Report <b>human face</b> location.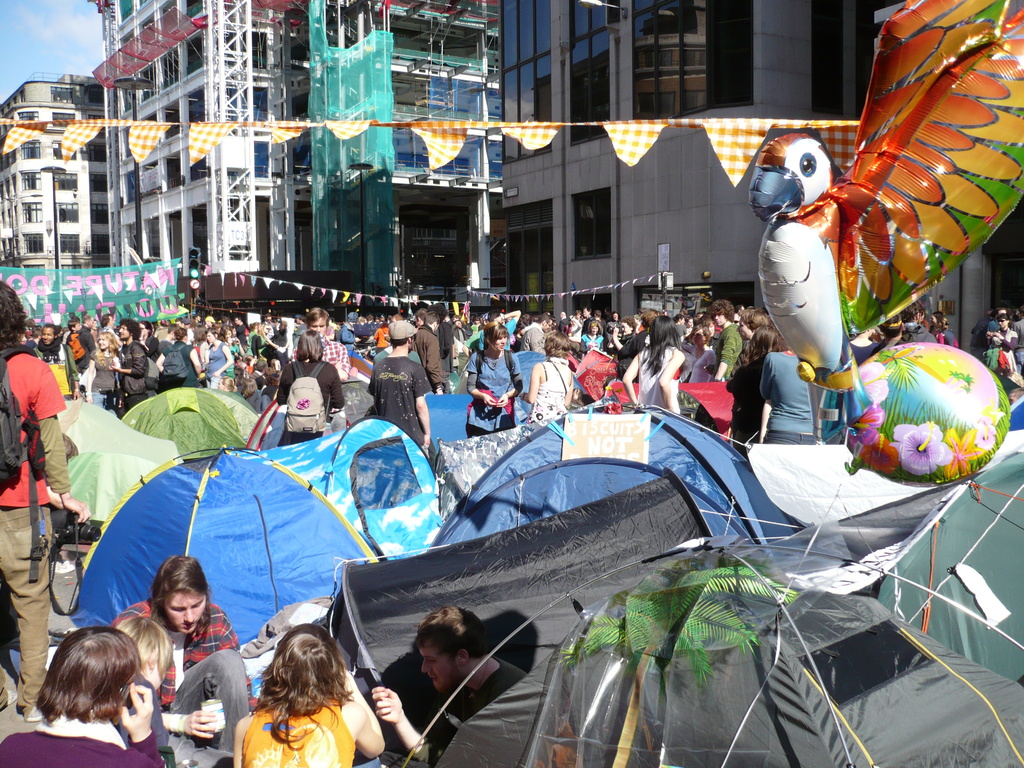
Report: x1=102 y1=336 x2=109 y2=352.
